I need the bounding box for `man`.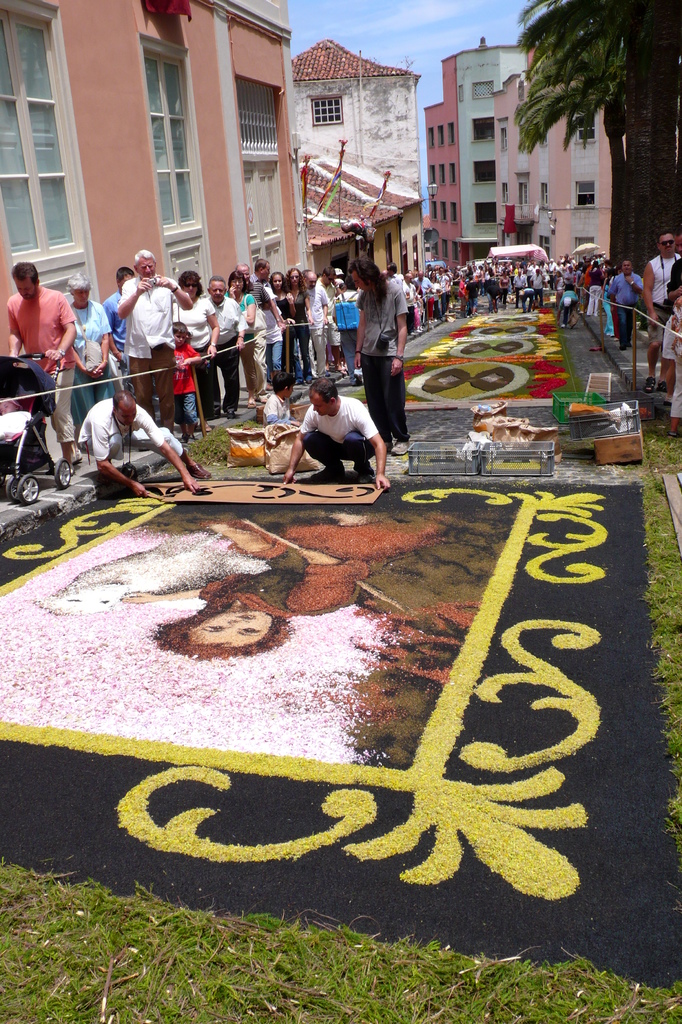
Here it is: 304/273/328/375.
